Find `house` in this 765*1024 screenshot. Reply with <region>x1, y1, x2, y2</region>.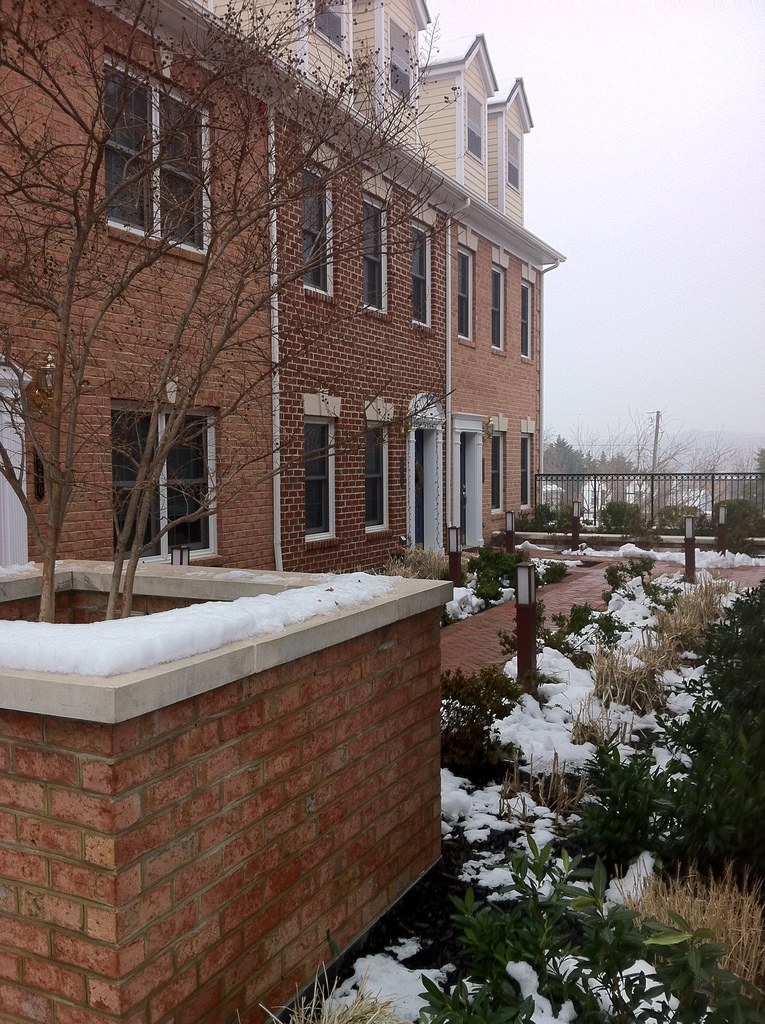
<region>6, 0, 567, 634</region>.
